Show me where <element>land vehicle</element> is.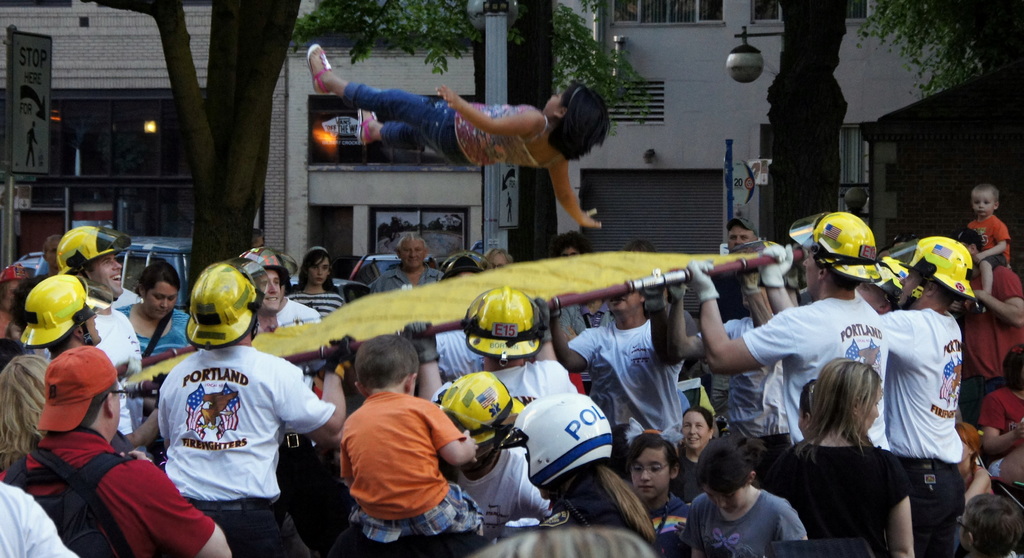
<element>land vehicle</element> is at select_region(294, 273, 370, 304).
